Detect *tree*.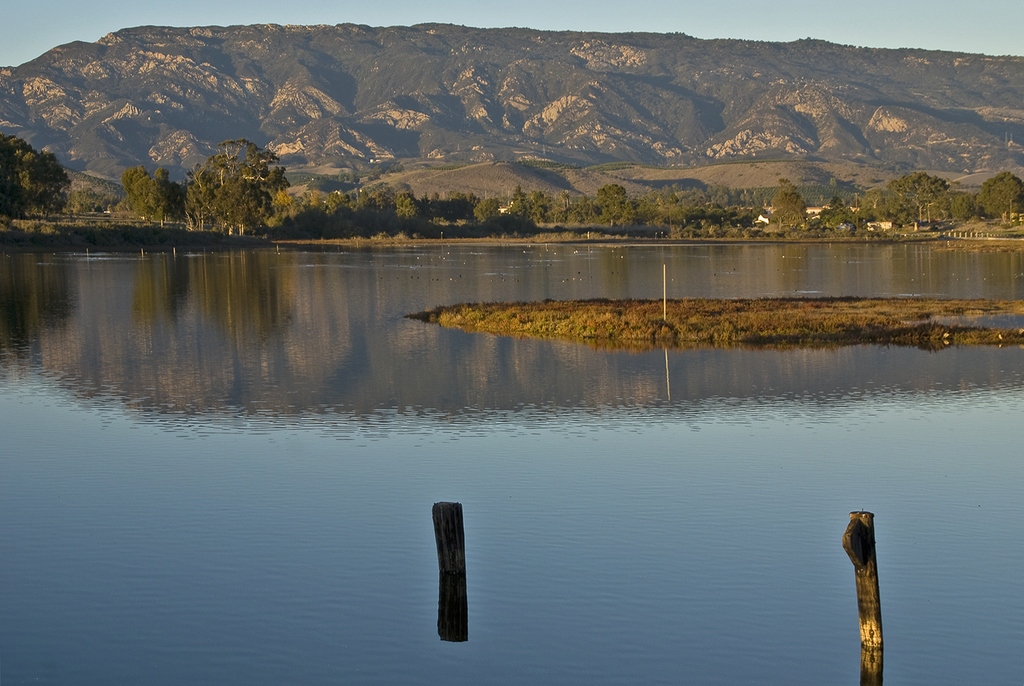
Detected at select_region(179, 164, 224, 223).
